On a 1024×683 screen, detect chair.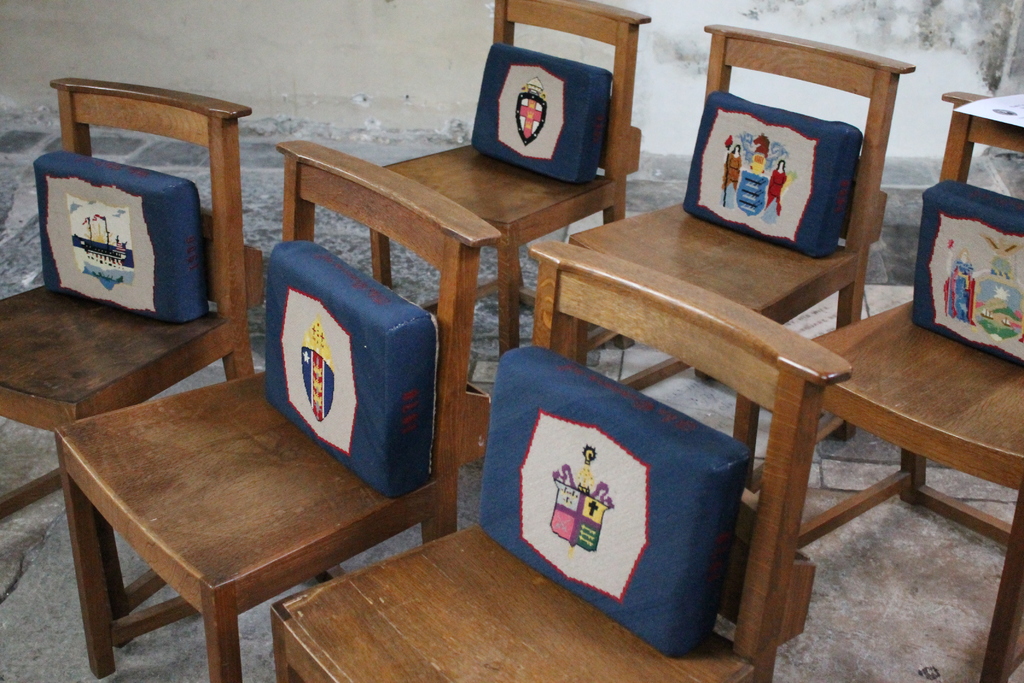
bbox=[50, 140, 499, 682].
